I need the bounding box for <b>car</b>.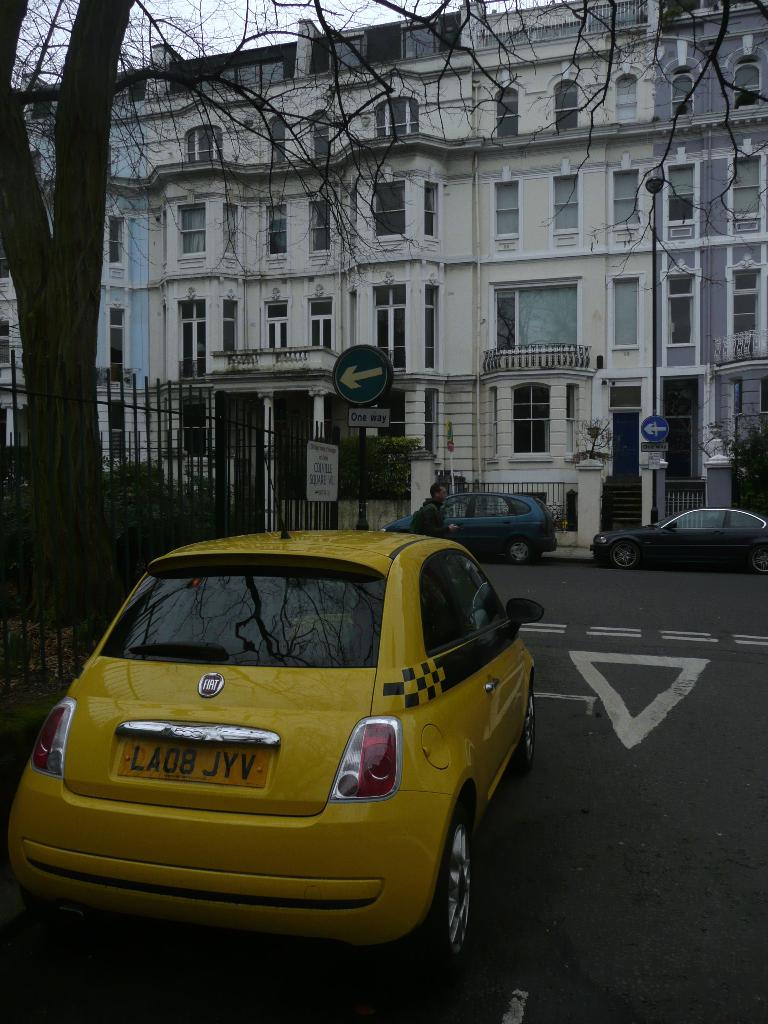
Here it is: bbox(15, 527, 539, 956).
